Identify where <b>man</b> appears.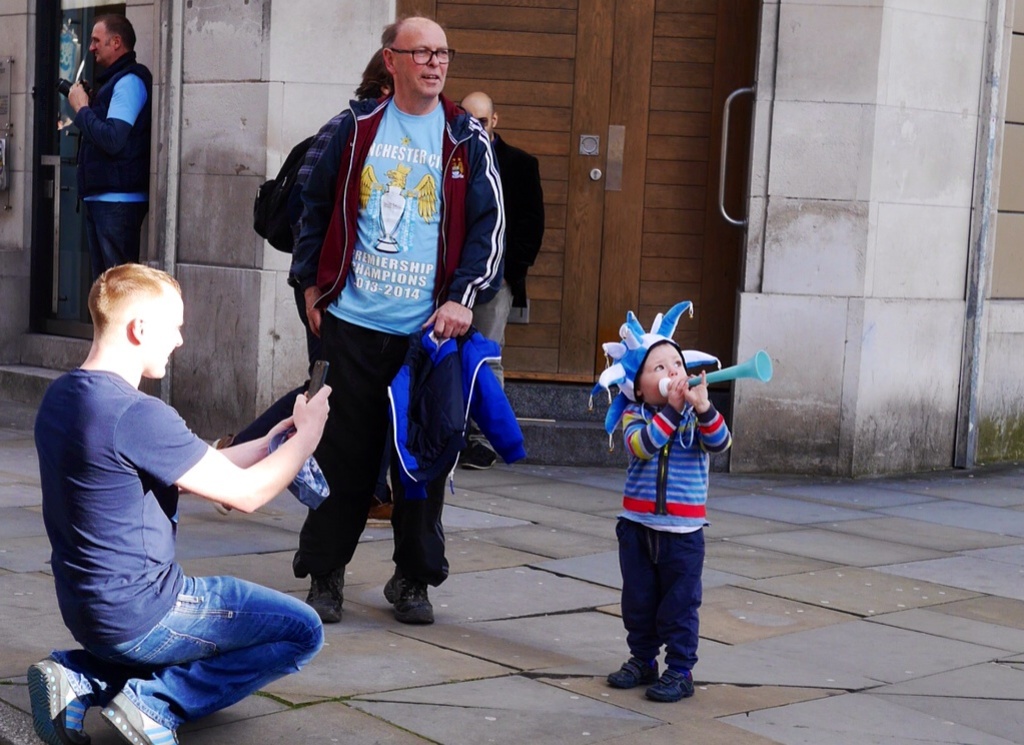
Appears at (x1=454, y1=94, x2=547, y2=470).
